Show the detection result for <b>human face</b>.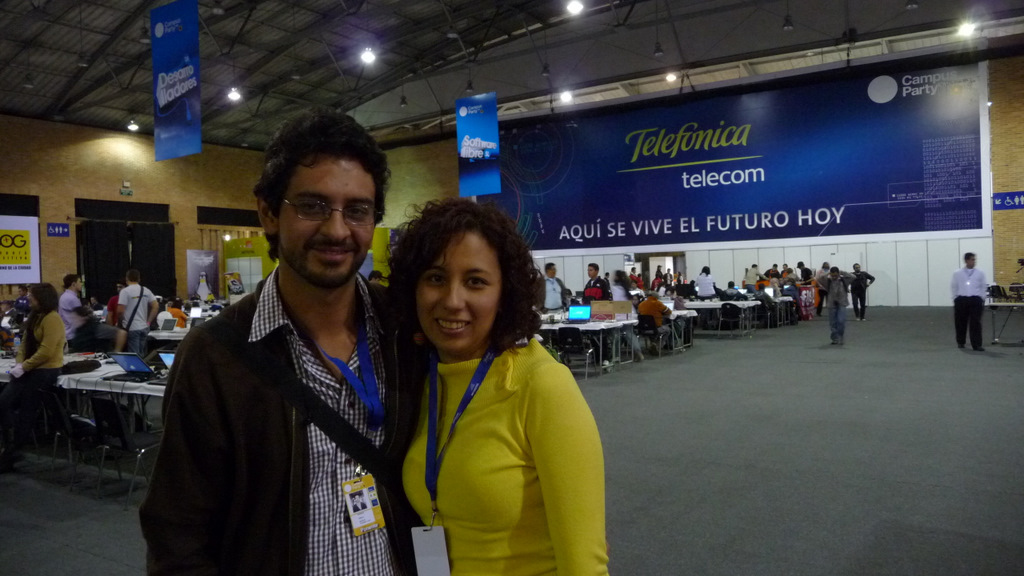
bbox=(418, 229, 503, 357).
